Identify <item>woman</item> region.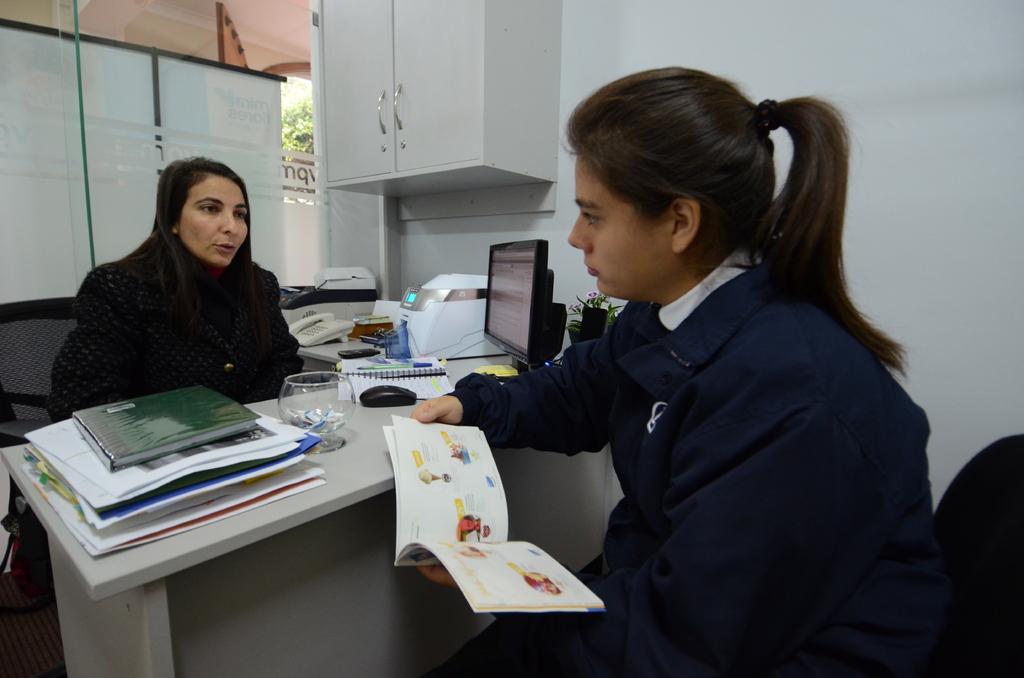
Region: (412, 63, 945, 677).
